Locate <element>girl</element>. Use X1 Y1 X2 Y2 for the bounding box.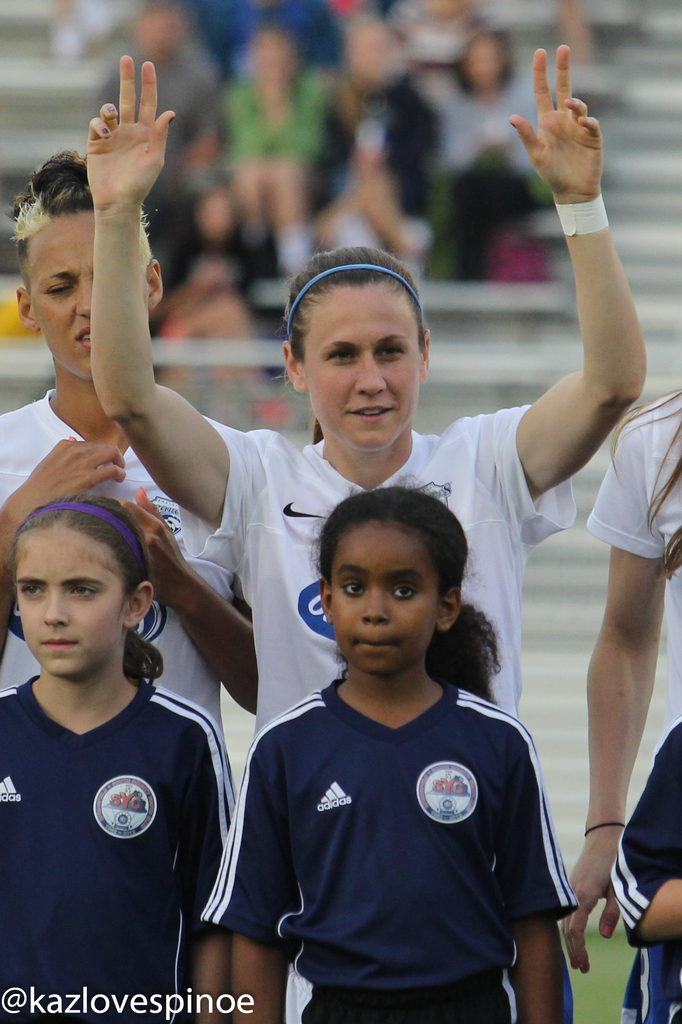
610 717 681 1023.
